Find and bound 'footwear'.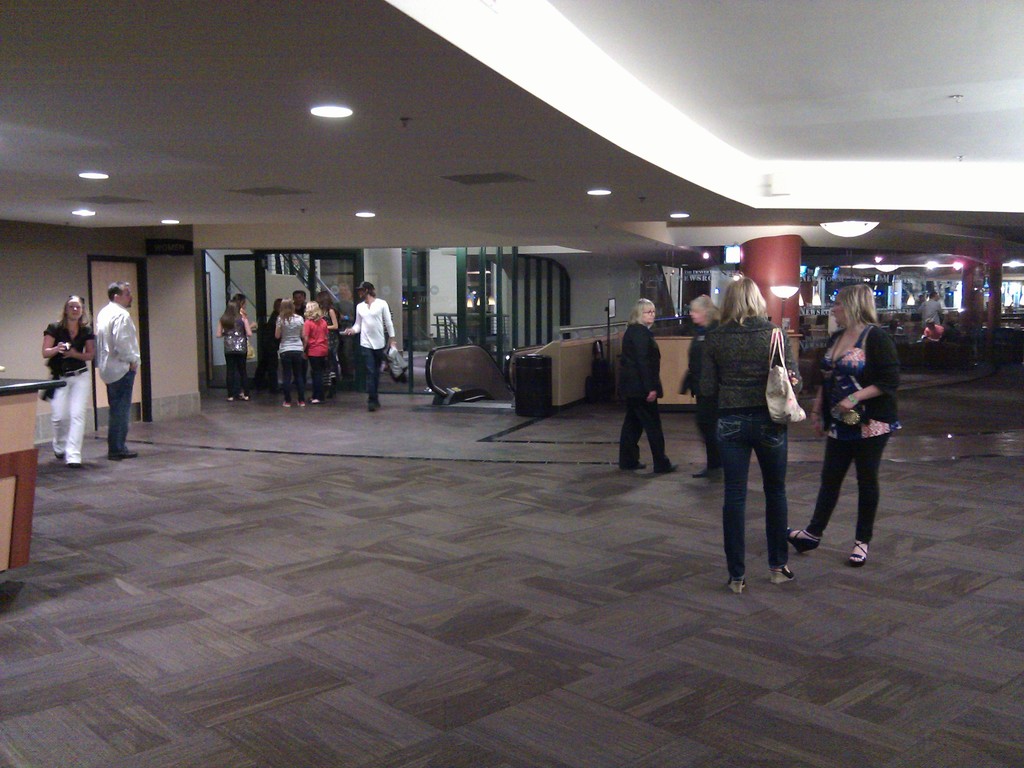
Bound: 308,397,321,404.
